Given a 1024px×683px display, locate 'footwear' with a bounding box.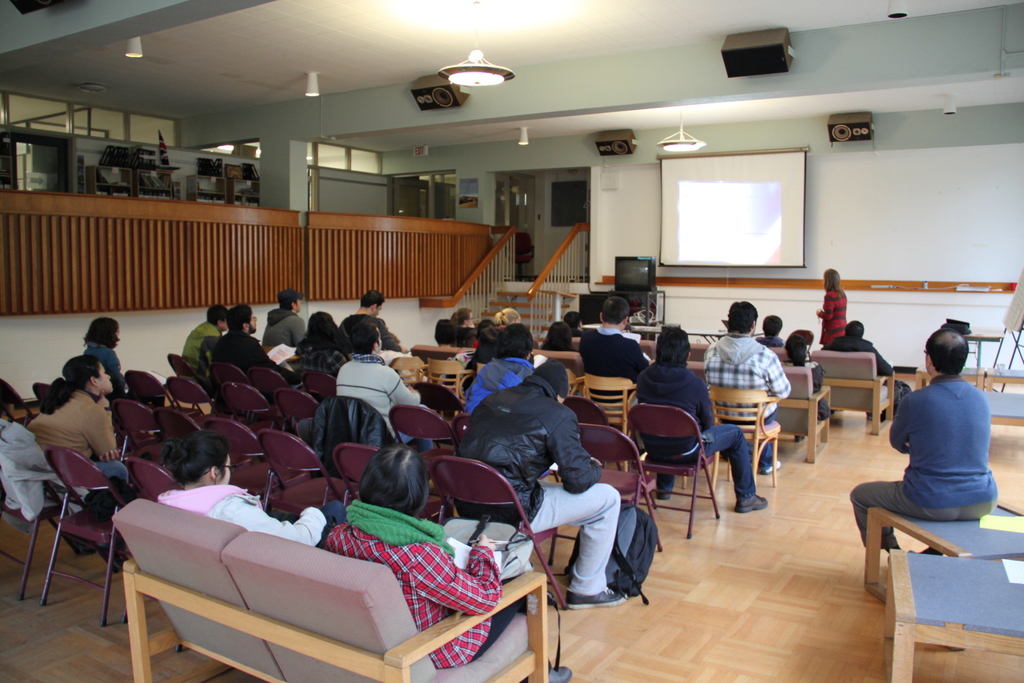
Located: (x1=764, y1=462, x2=779, y2=475).
